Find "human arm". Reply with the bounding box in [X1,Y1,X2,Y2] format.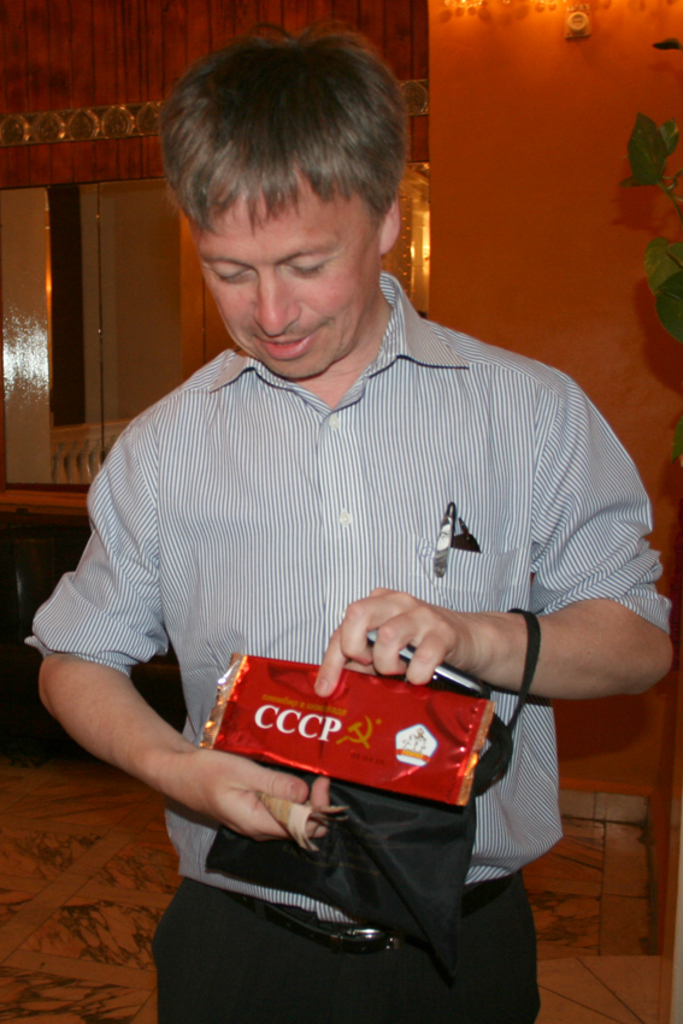
[311,371,682,704].
